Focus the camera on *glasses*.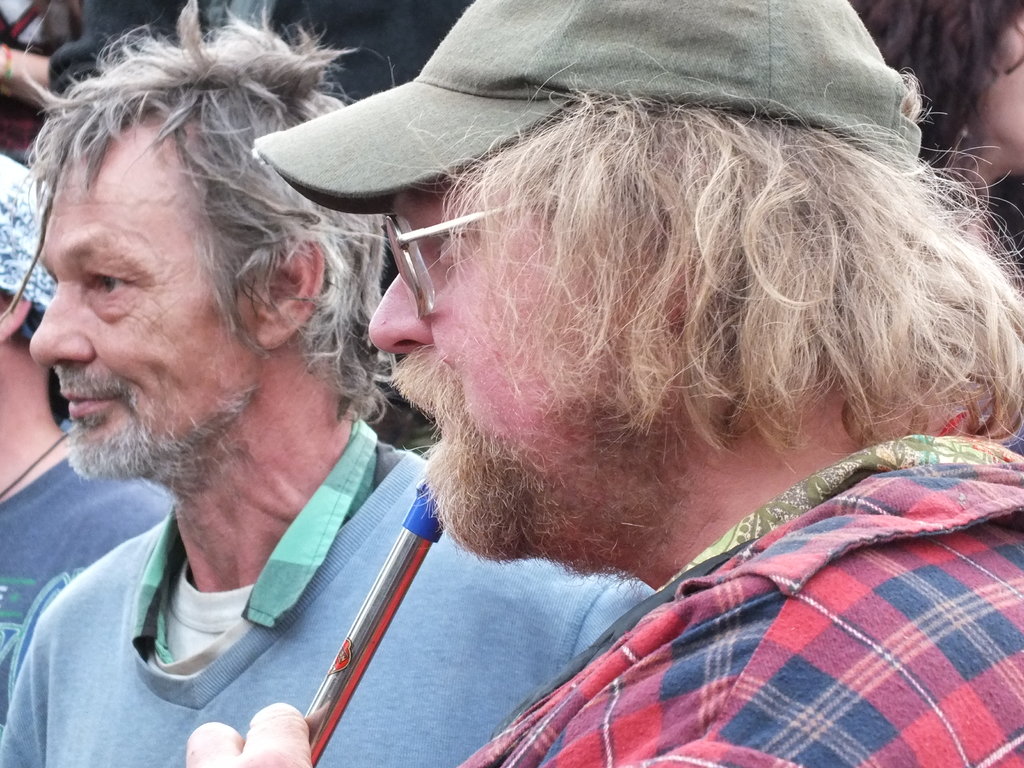
Focus region: x1=386, y1=202, x2=542, y2=314.
